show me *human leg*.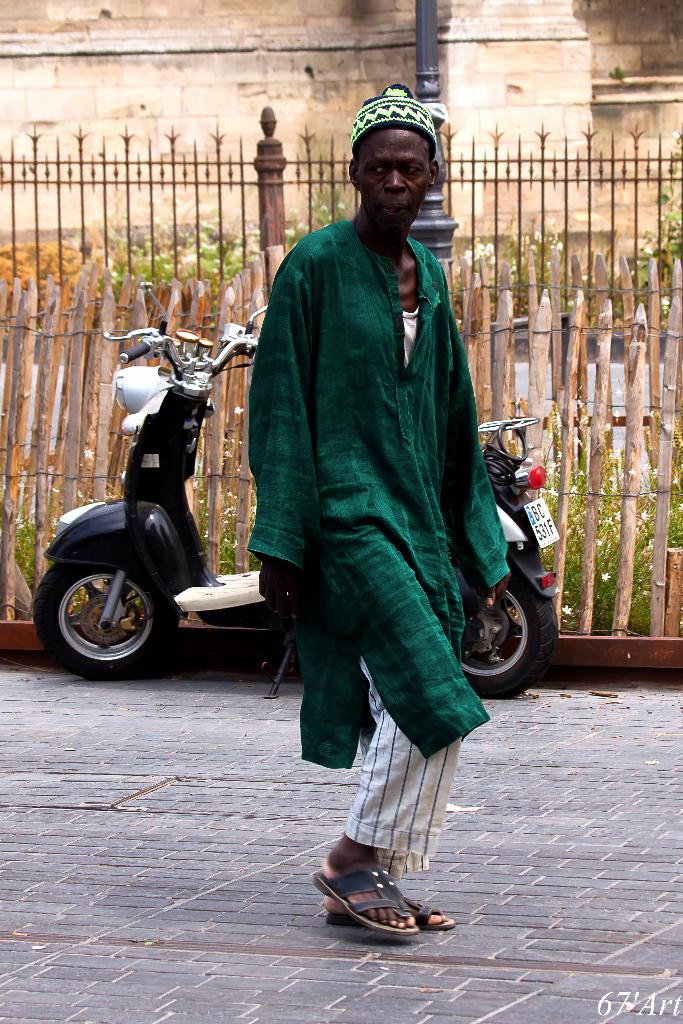
*human leg* is here: bbox=(313, 460, 456, 934).
